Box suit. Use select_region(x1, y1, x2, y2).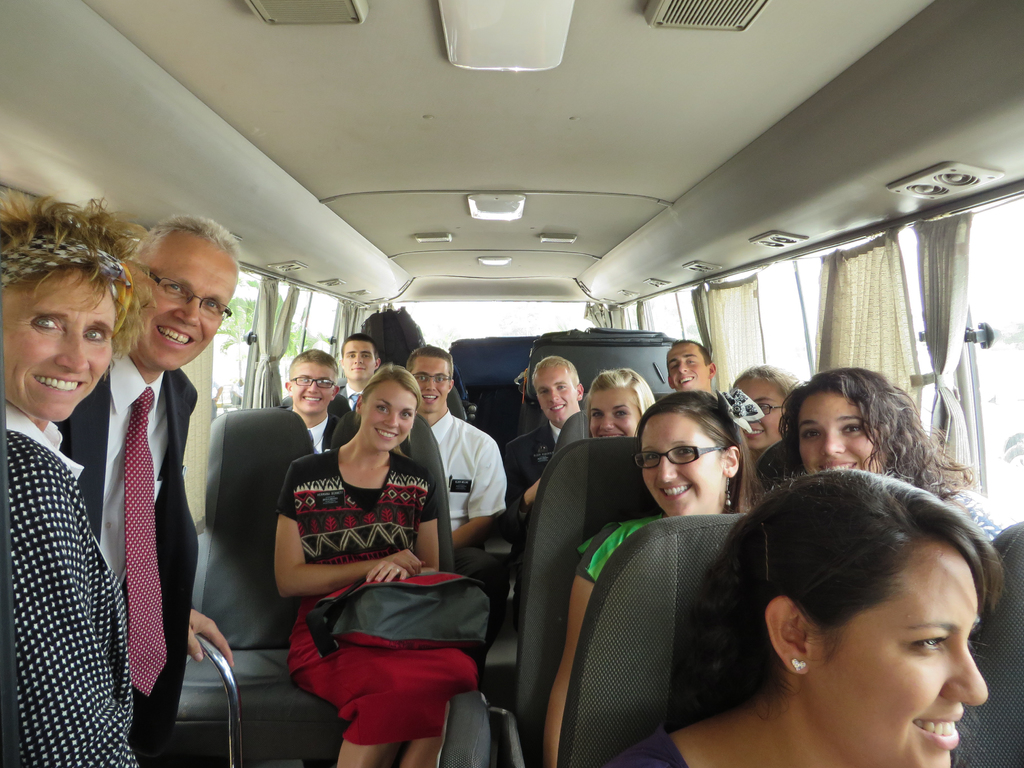
select_region(500, 423, 567, 575).
